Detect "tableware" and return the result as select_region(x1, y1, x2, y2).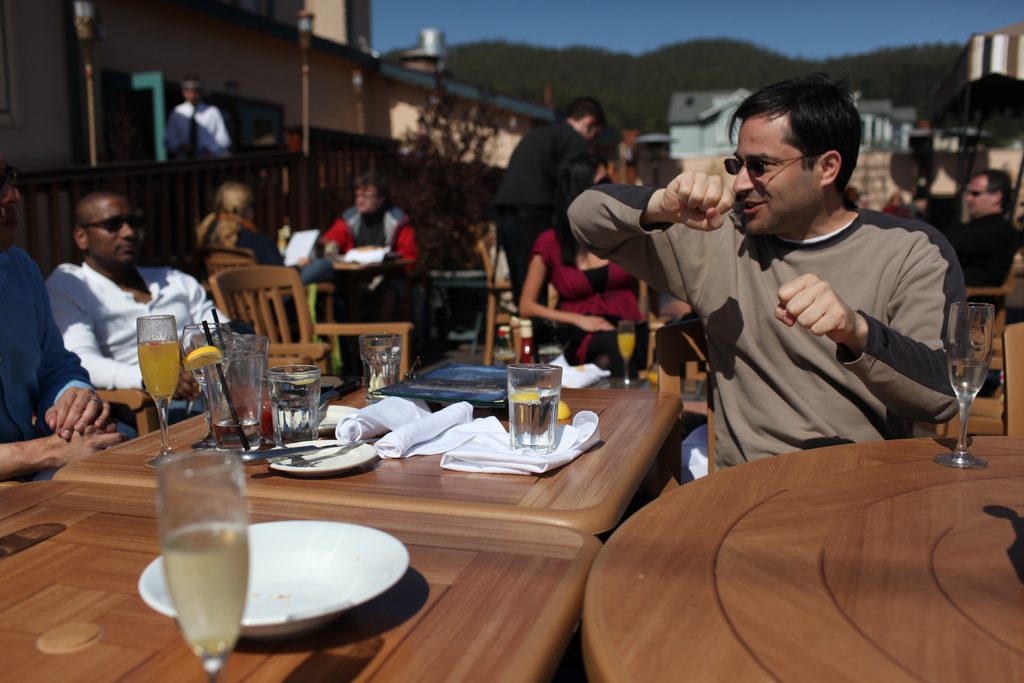
select_region(507, 360, 564, 454).
